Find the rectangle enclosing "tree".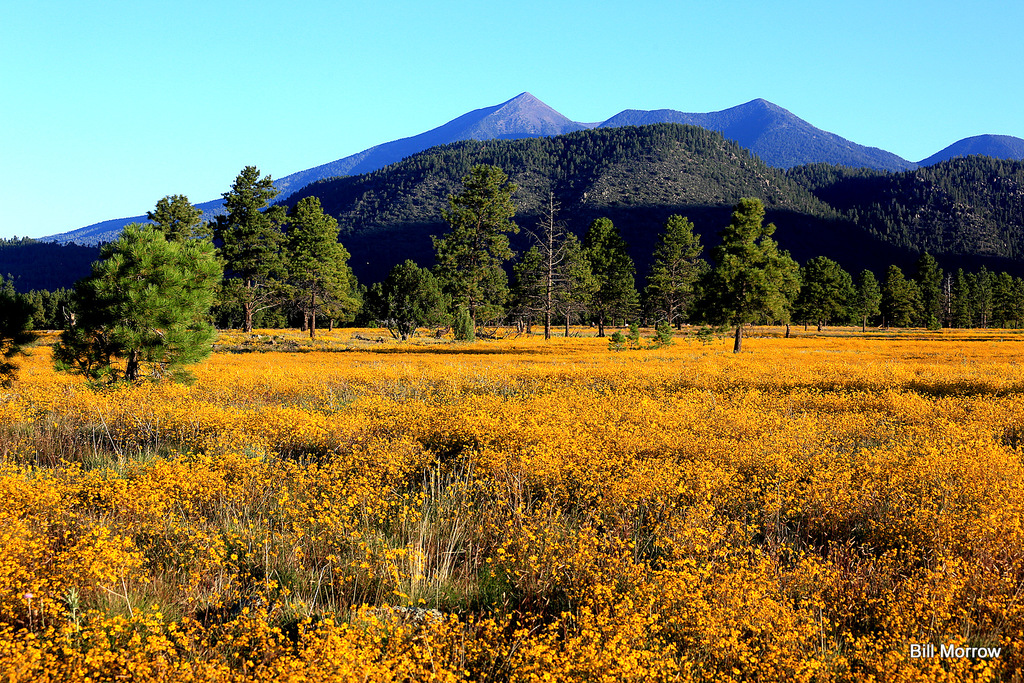
[530, 214, 586, 337].
